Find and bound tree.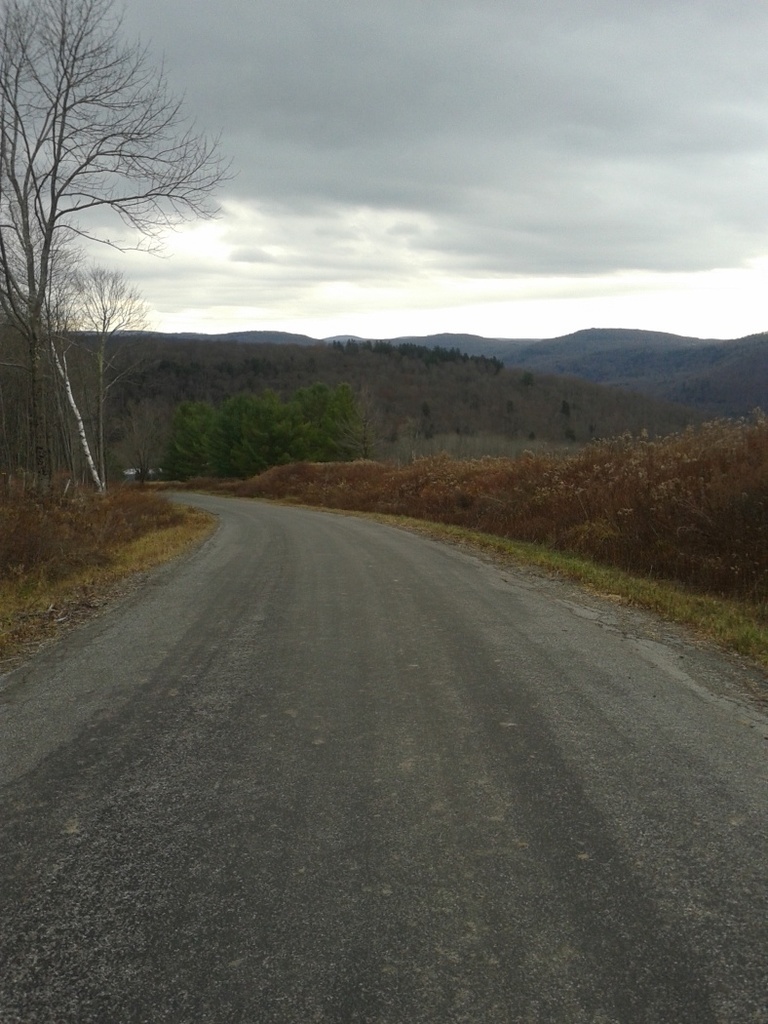
Bound: BBox(160, 387, 359, 487).
